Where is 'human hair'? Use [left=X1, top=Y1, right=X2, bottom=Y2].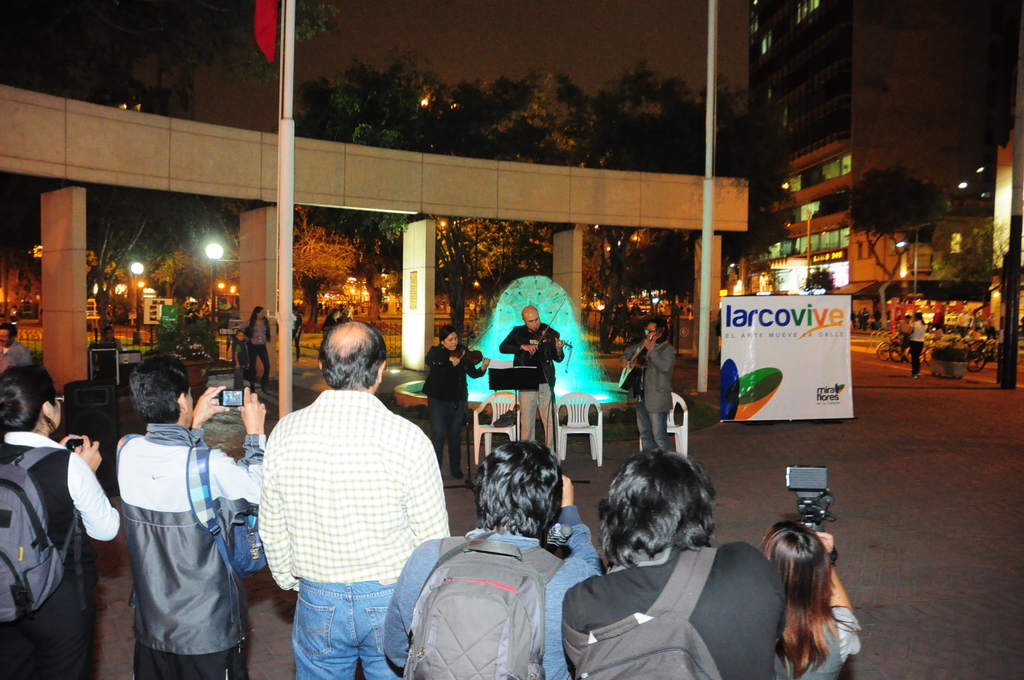
[left=246, top=306, right=272, bottom=341].
